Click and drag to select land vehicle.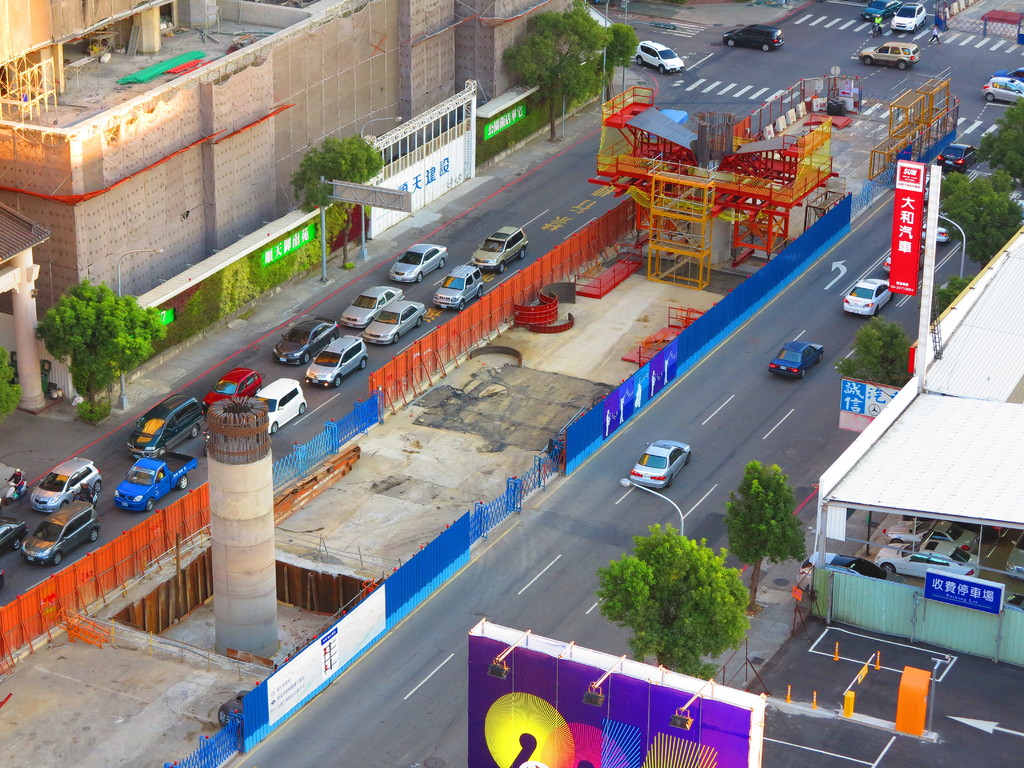
Selection: Rect(864, 0, 893, 21).
